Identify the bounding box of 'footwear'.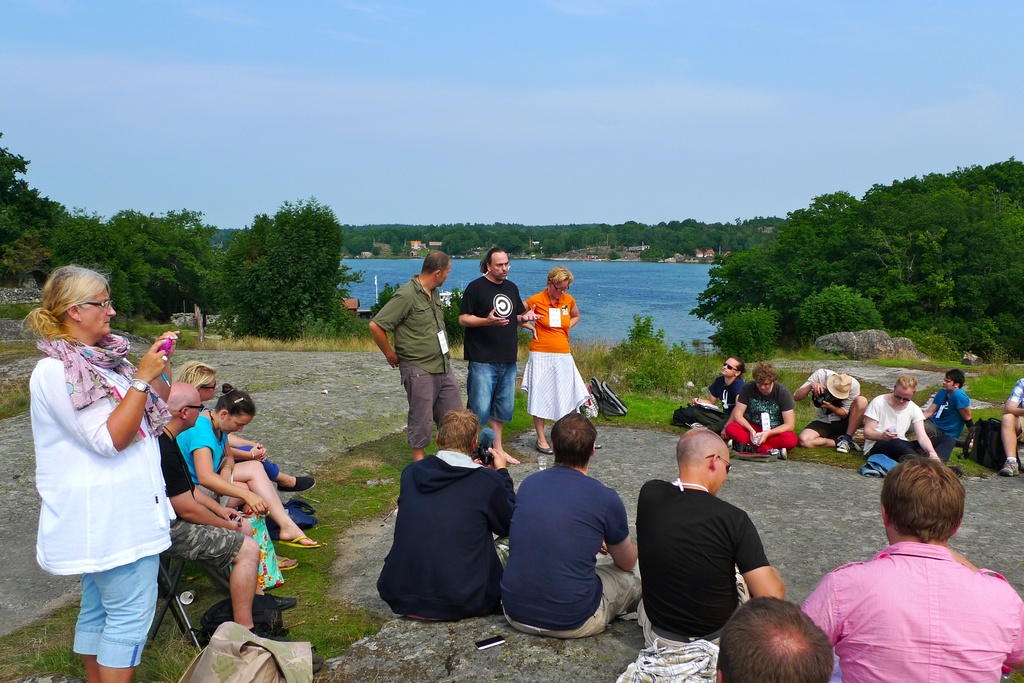
{"left": 833, "top": 435, "right": 851, "bottom": 456}.
